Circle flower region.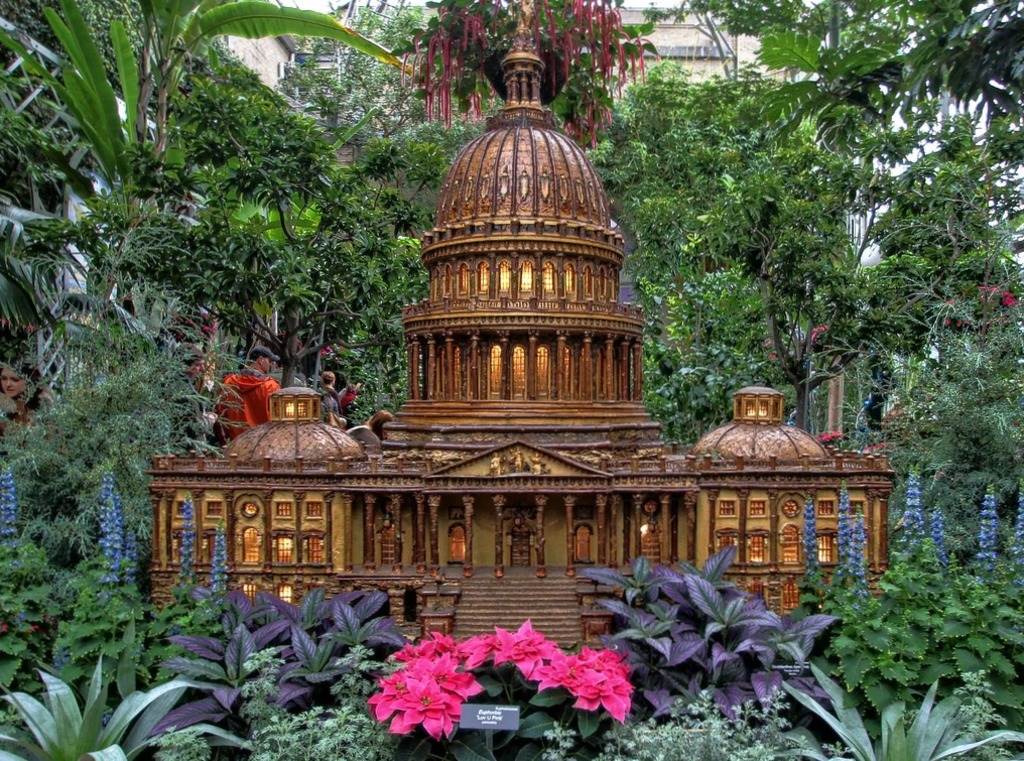
Region: l=210, t=531, r=230, b=584.
